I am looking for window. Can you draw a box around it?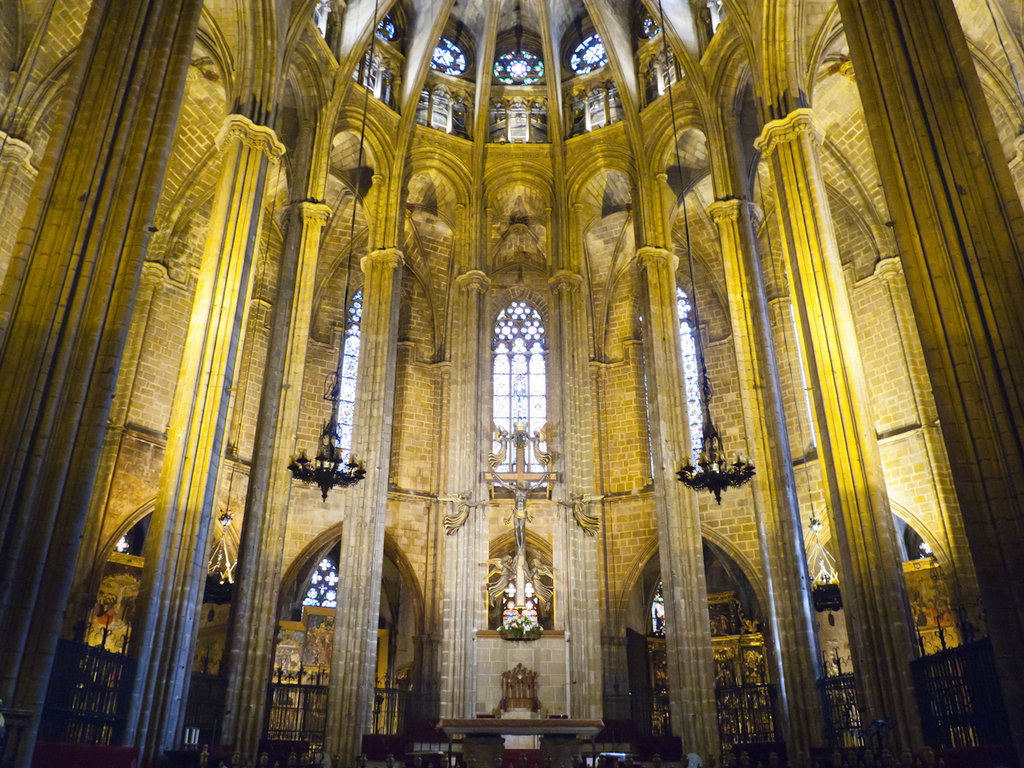
Sure, the bounding box is 567 31 607 71.
